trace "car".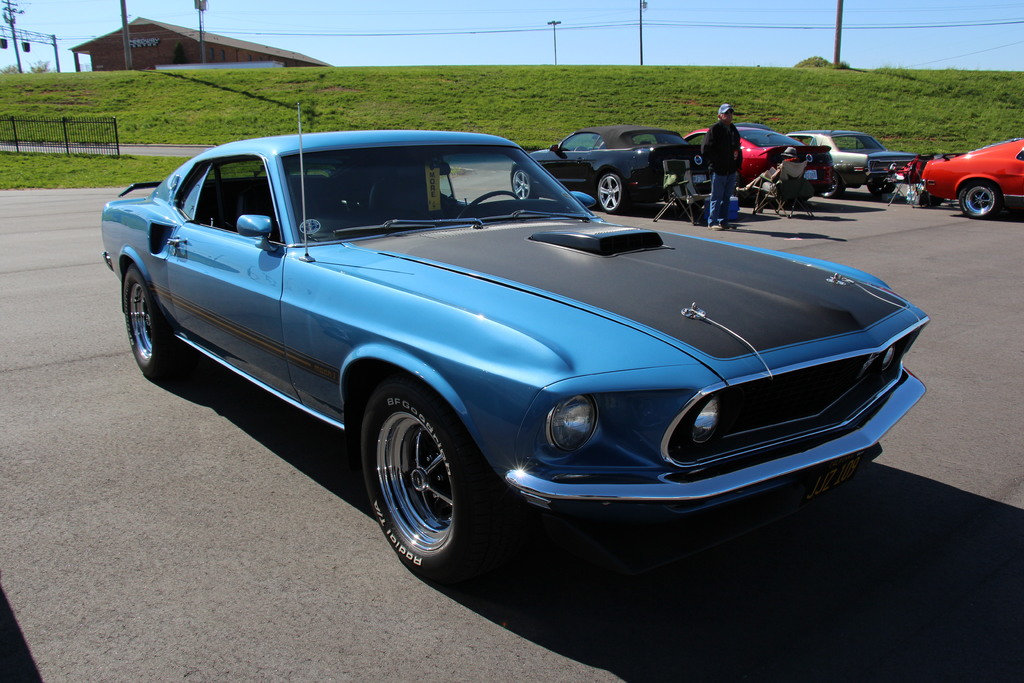
Traced to <region>508, 122, 713, 217</region>.
